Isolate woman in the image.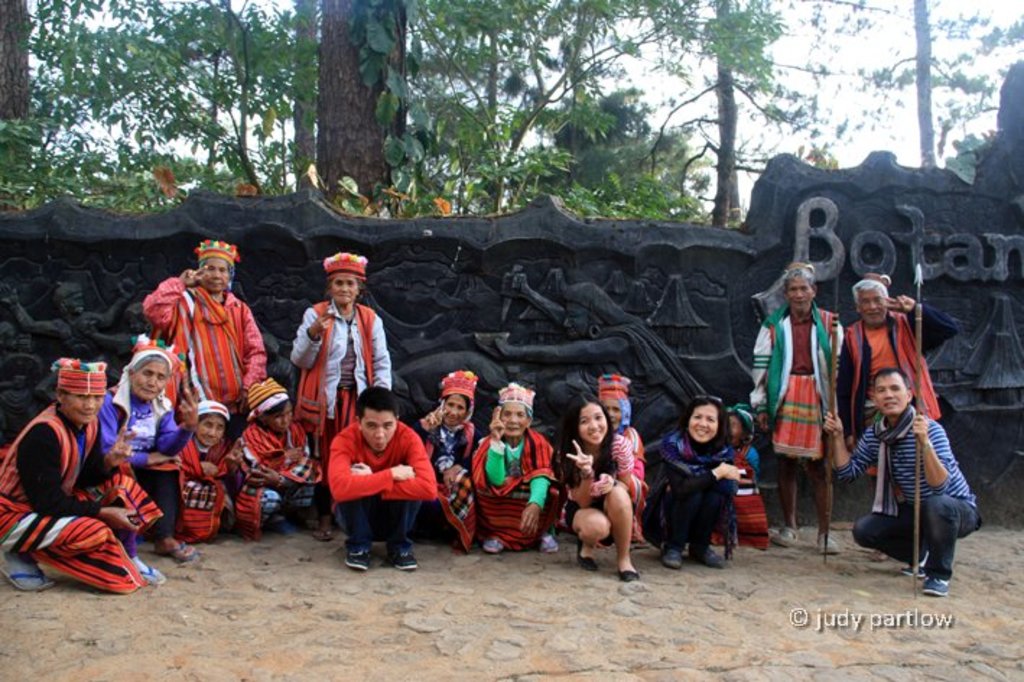
Isolated region: 84 340 212 566.
